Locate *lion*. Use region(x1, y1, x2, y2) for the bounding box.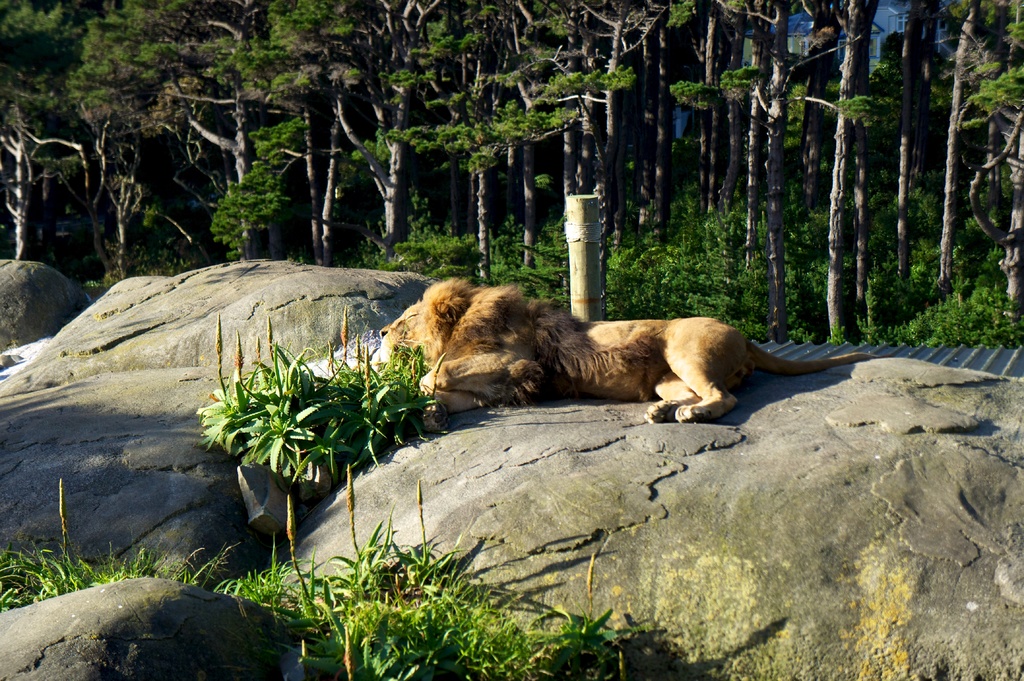
region(376, 273, 893, 424).
